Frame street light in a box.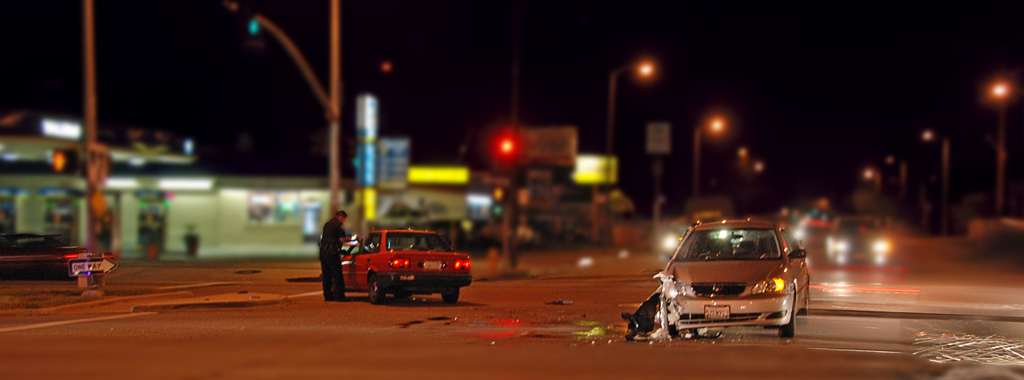
Rect(982, 64, 1012, 219).
